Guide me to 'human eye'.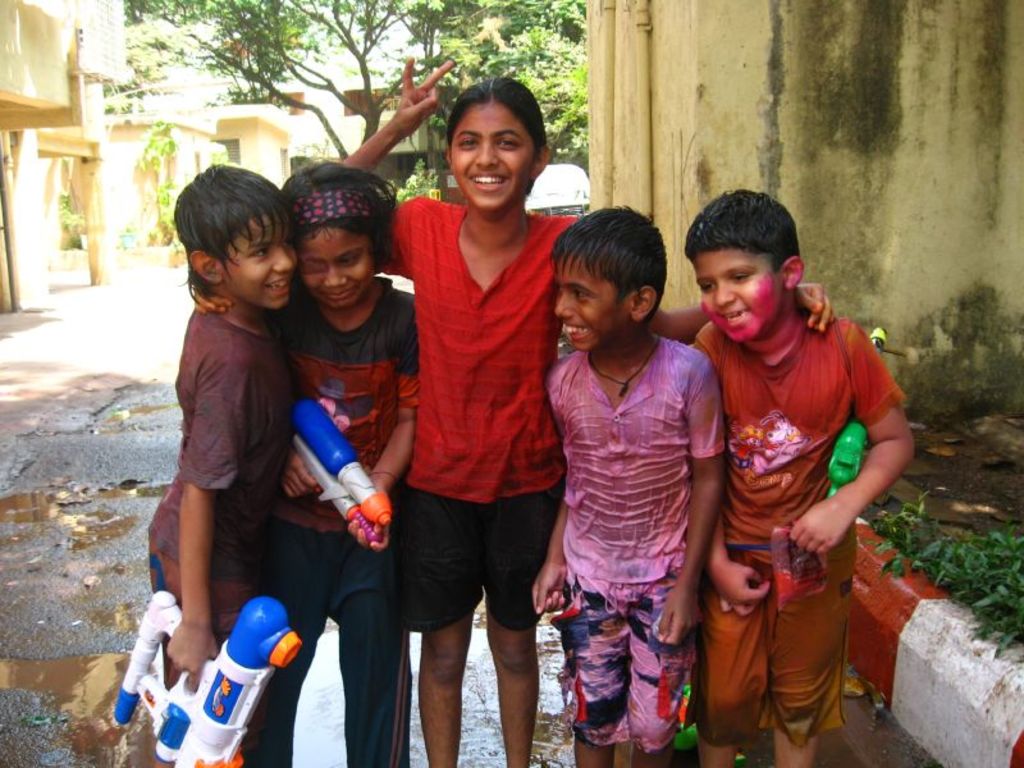
Guidance: <region>244, 241, 274, 260</region>.
